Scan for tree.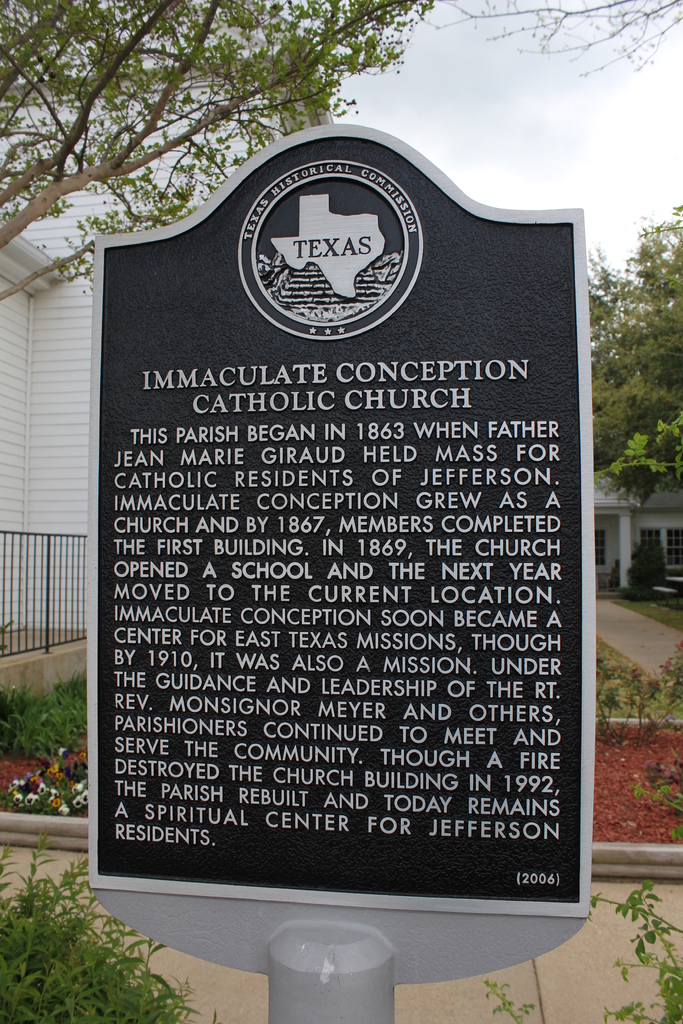
Scan result: <box>432,0,682,65</box>.
